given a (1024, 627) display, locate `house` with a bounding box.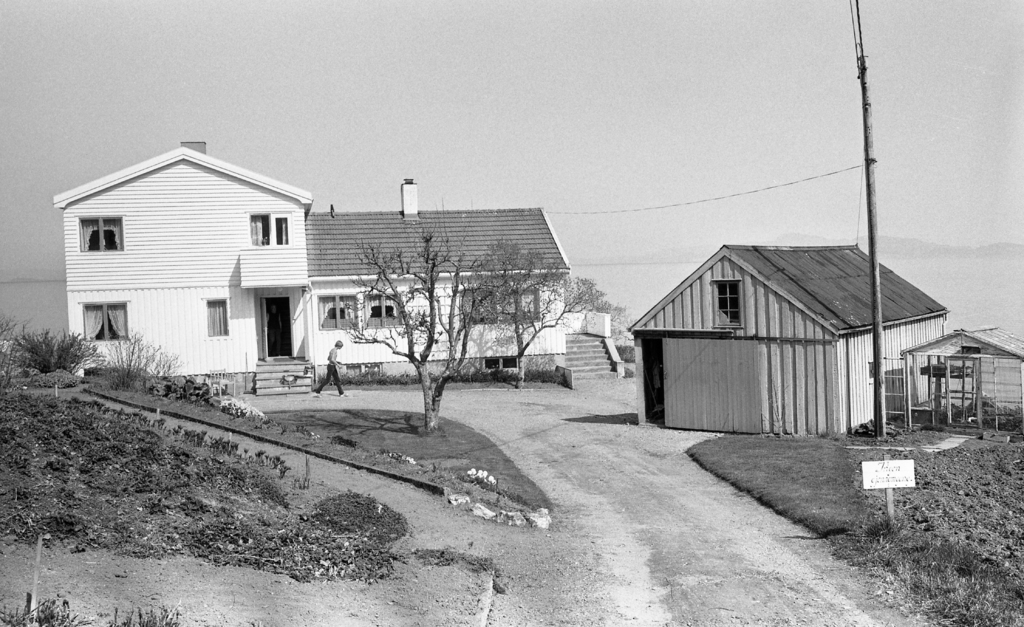
Located: [x1=303, y1=200, x2=577, y2=380].
